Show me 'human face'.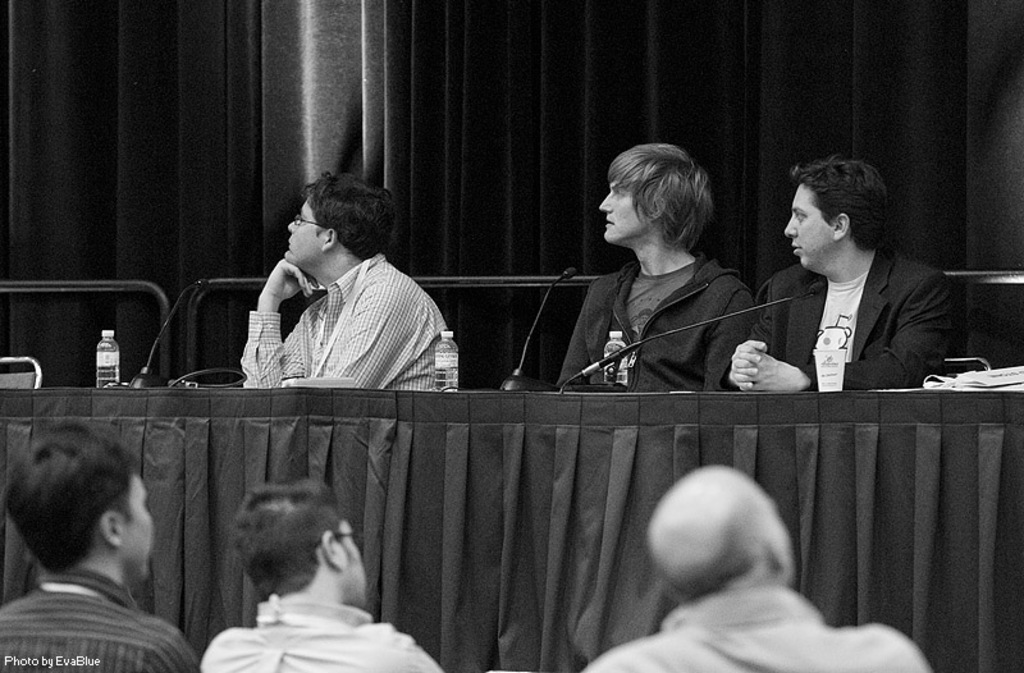
'human face' is here: x1=125 y1=464 x2=148 y2=583.
